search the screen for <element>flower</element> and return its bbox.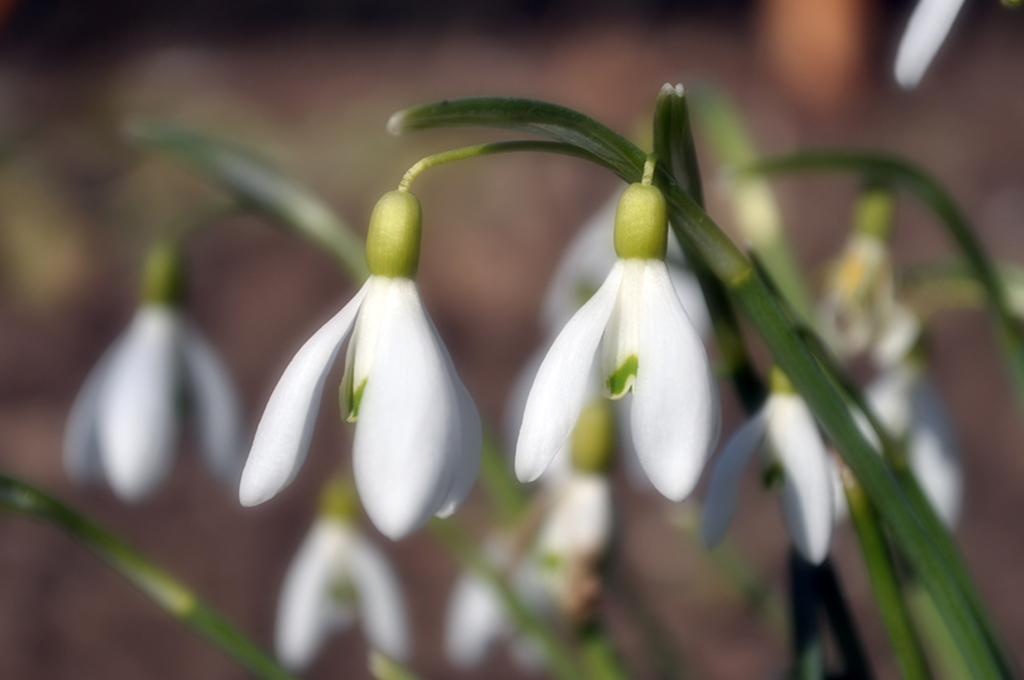
Found: locate(274, 483, 411, 671).
